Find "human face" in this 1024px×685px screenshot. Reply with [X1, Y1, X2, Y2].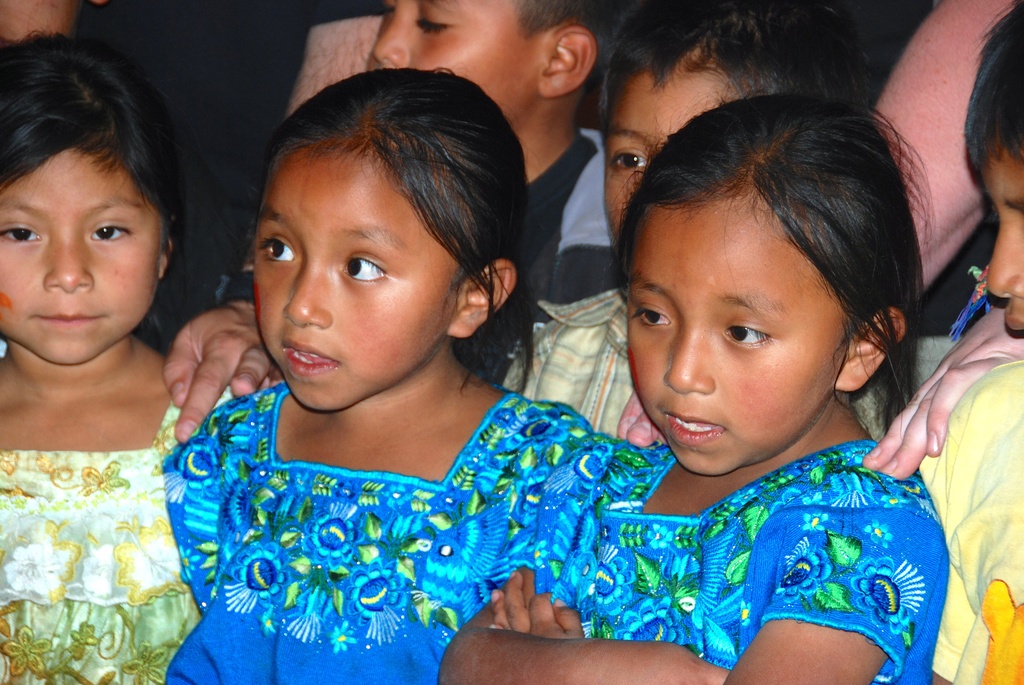
[257, 151, 460, 413].
